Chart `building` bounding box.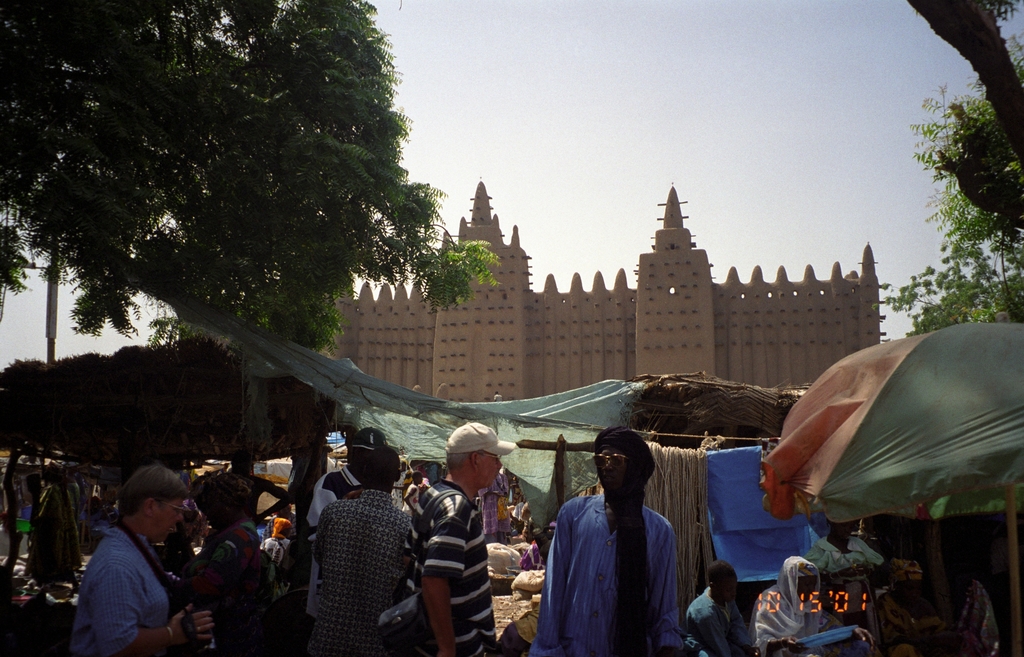
Charted: {"x1": 321, "y1": 177, "x2": 895, "y2": 402}.
